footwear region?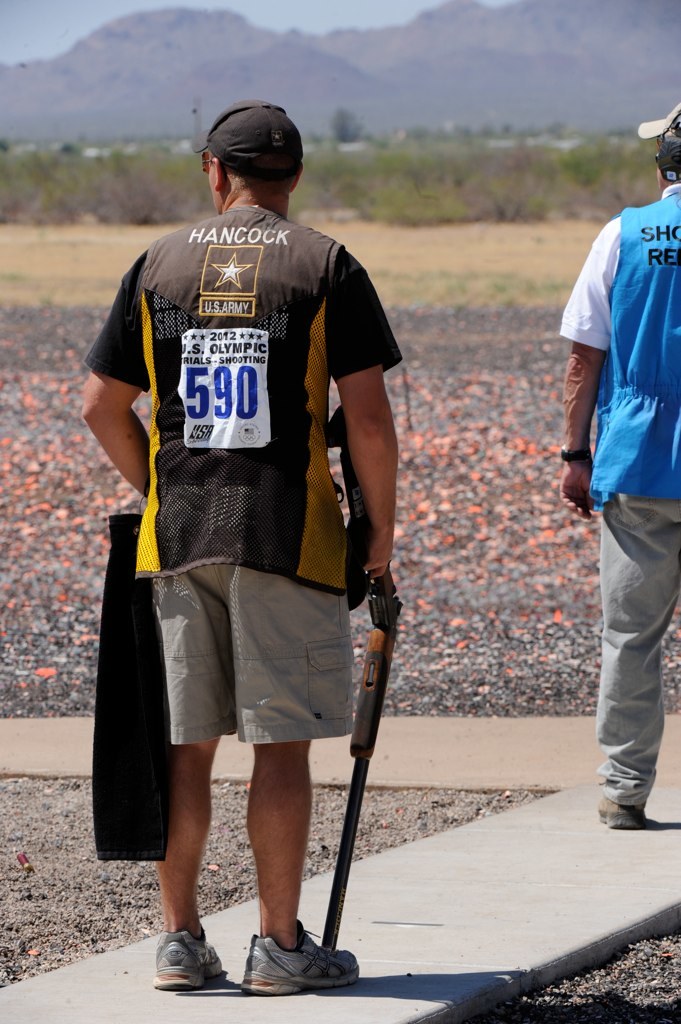
237/912/363/999
